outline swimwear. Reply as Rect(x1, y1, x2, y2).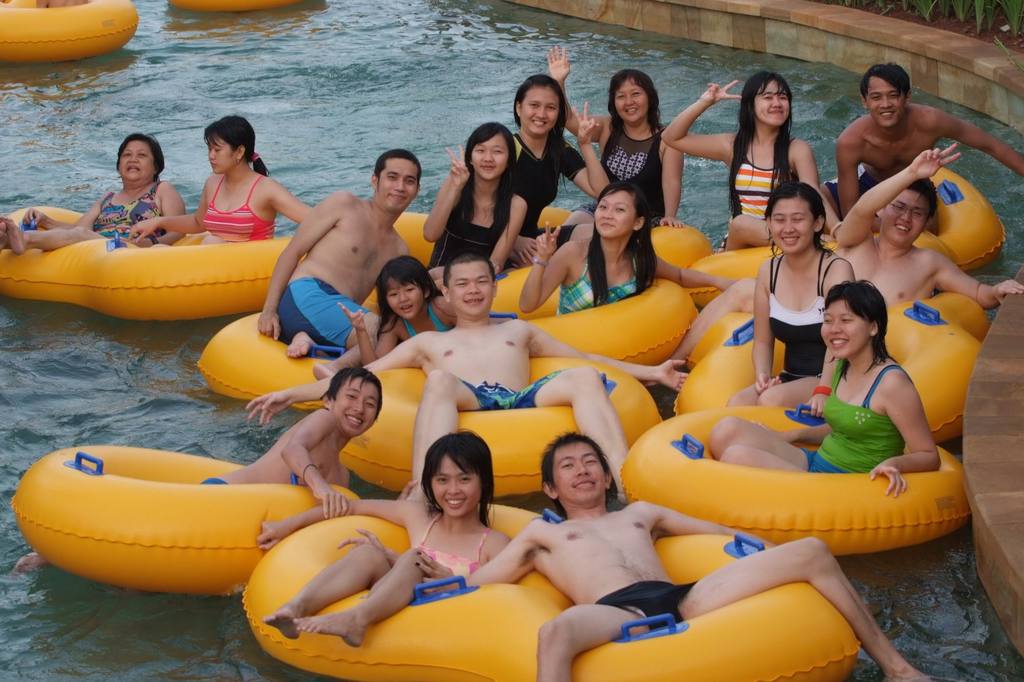
Rect(600, 111, 673, 221).
